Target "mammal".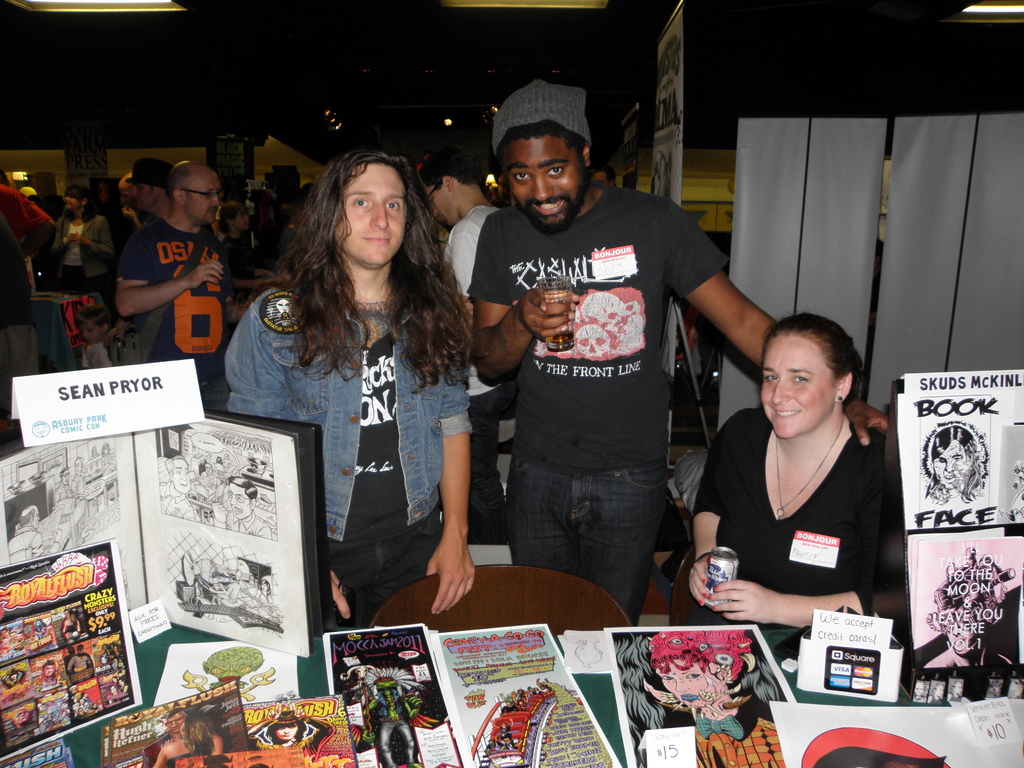
Target region: crop(923, 418, 990, 493).
